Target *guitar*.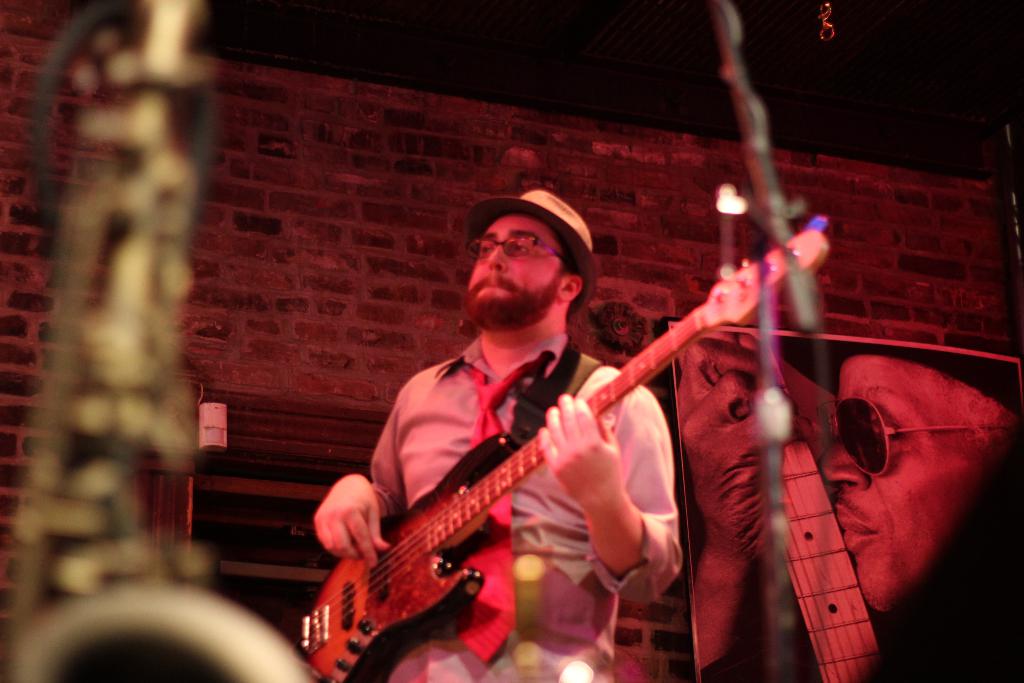
Target region: (left=777, top=425, right=876, bottom=682).
